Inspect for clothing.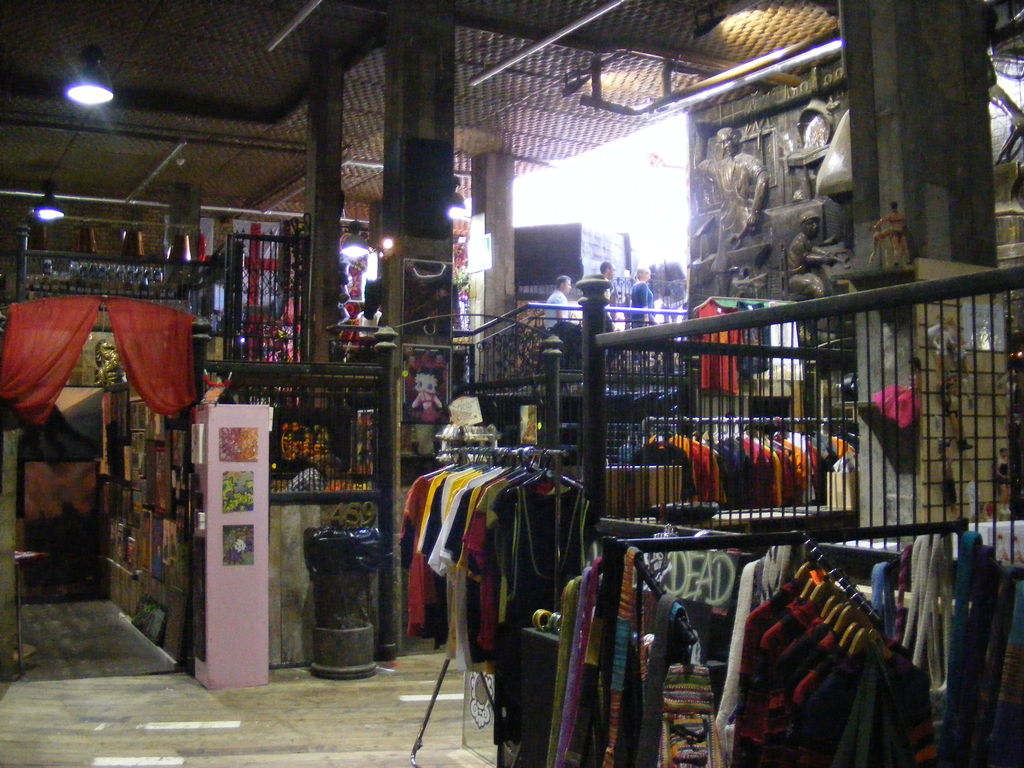
Inspection: left=488, top=483, right=590, bottom=627.
